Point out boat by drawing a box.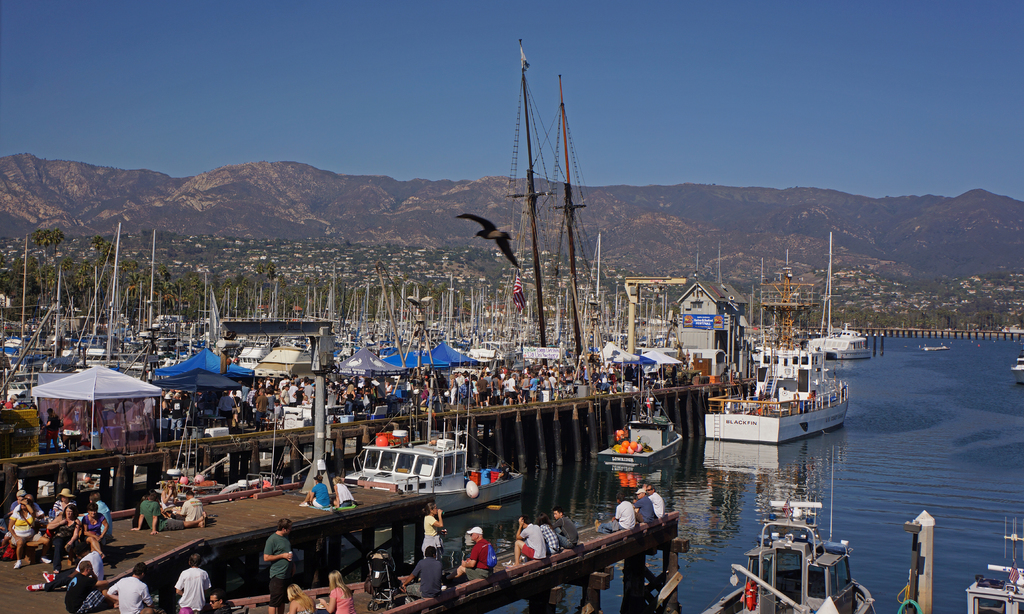
select_region(808, 235, 872, 356).
